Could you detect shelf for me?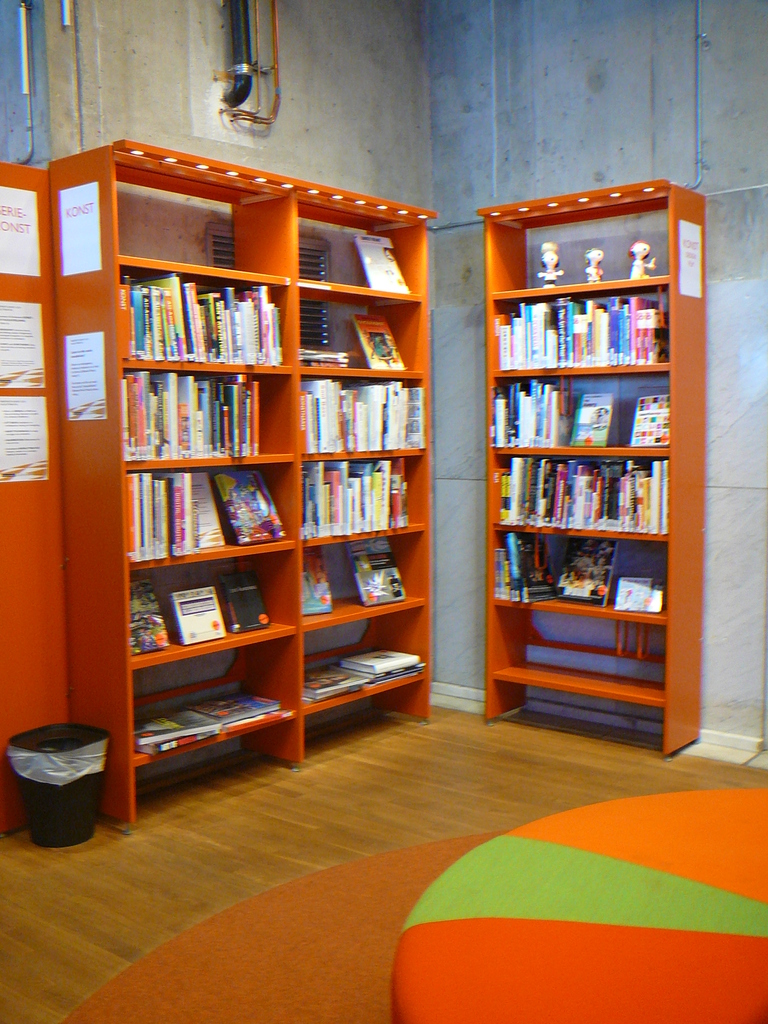
Detection result: [54, 140, 294, 278].
